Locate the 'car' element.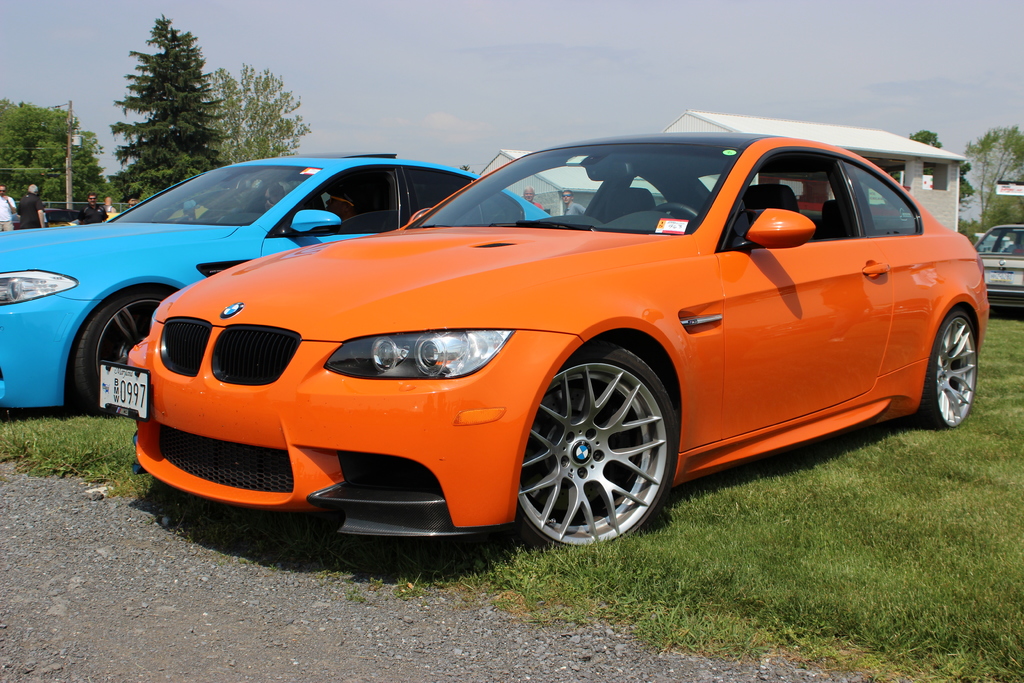
Element bbox: [0,149,551,409].
